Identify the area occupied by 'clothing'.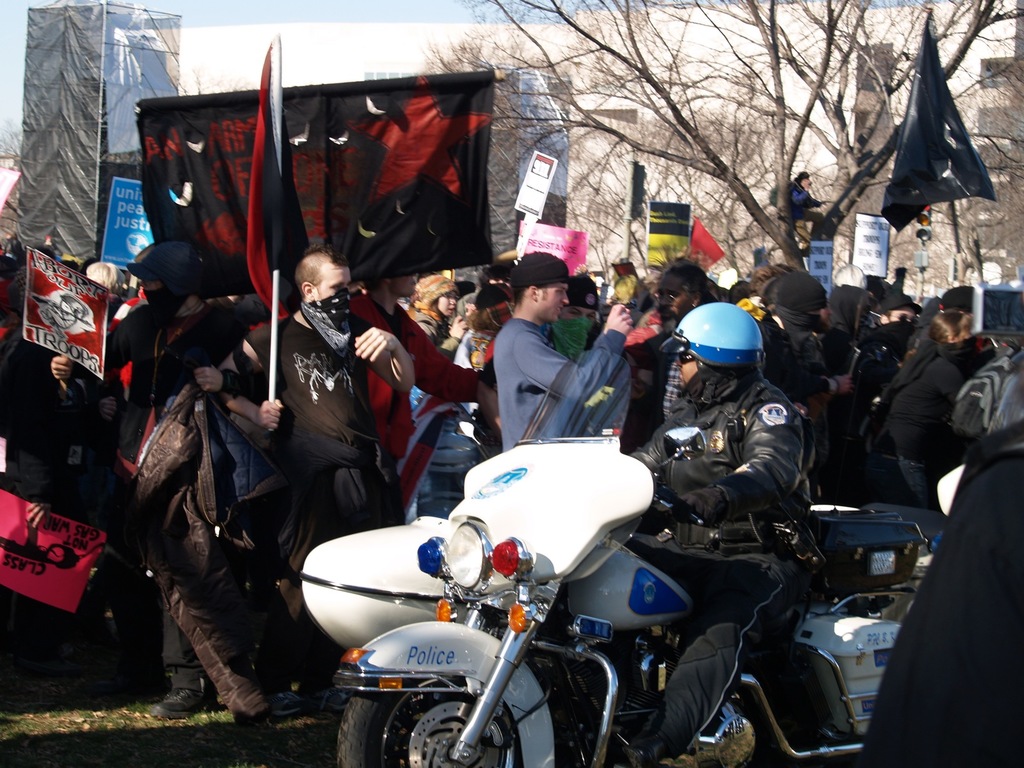
Area: box=[492, 319, 626, 449].
